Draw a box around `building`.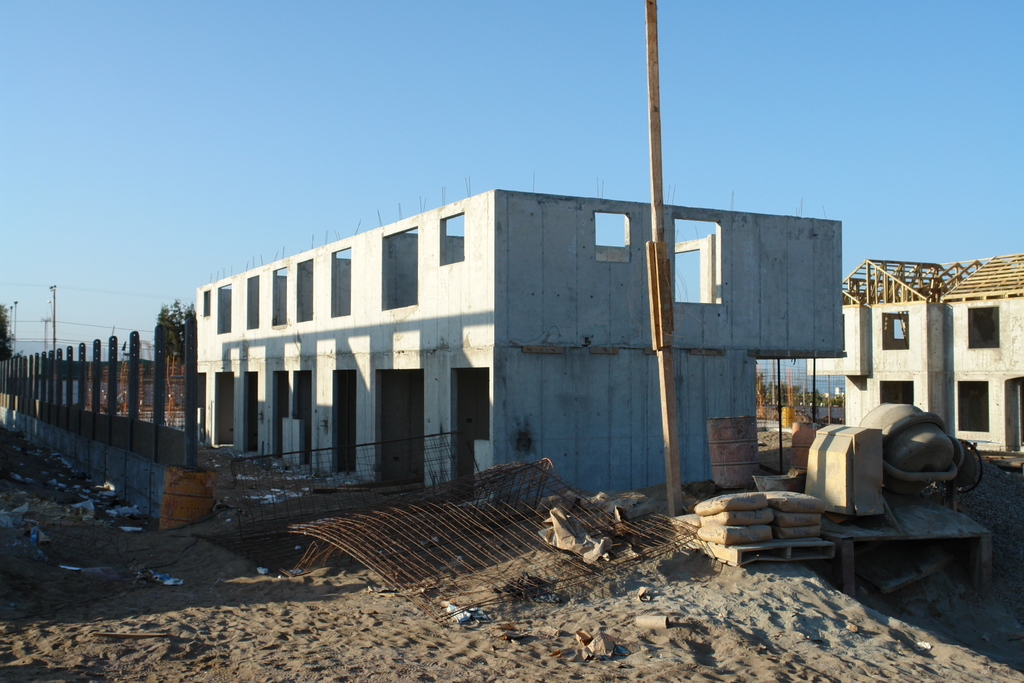
region(802, 252, 1023, 456).
